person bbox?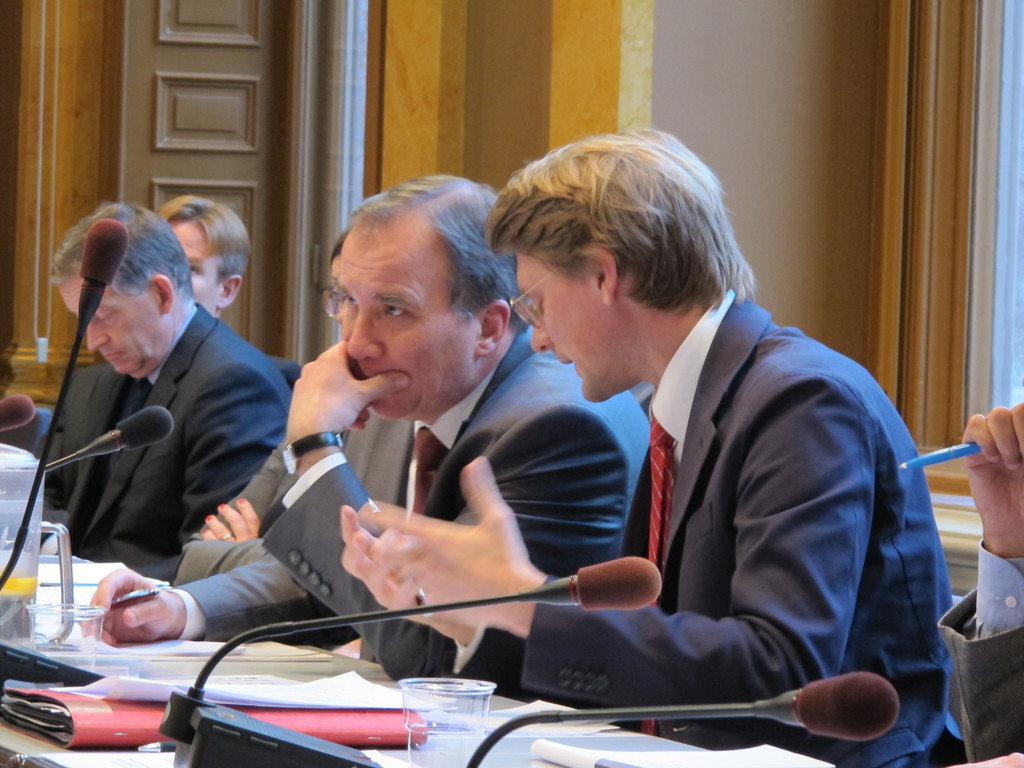
(79,175,651,676)
